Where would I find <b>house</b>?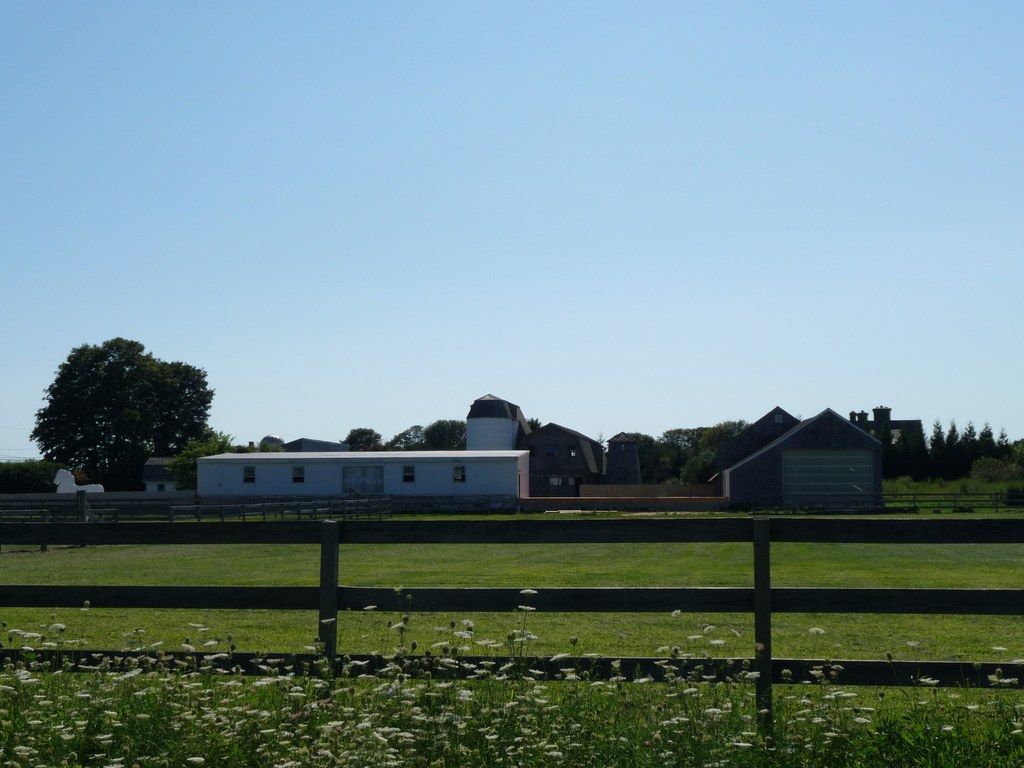
At locate(191, 404, 534, 508).
